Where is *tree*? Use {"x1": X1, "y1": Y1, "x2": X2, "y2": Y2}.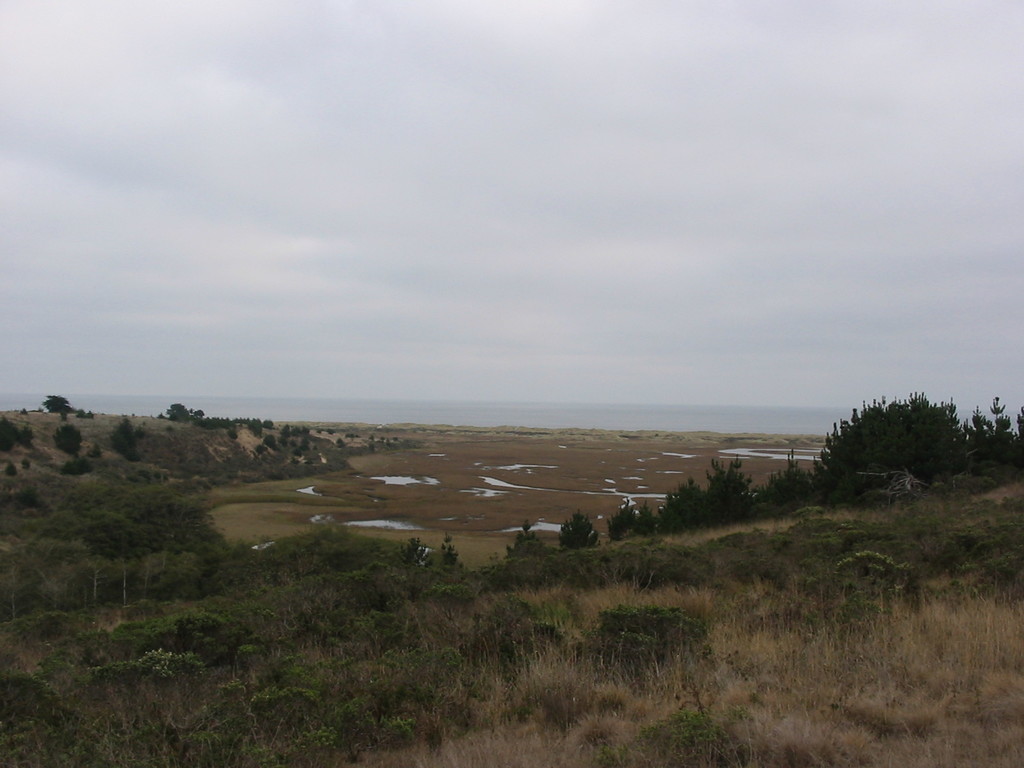
{"x1": 24, "y1": 466, "x2": 237, "y2": 609}.
